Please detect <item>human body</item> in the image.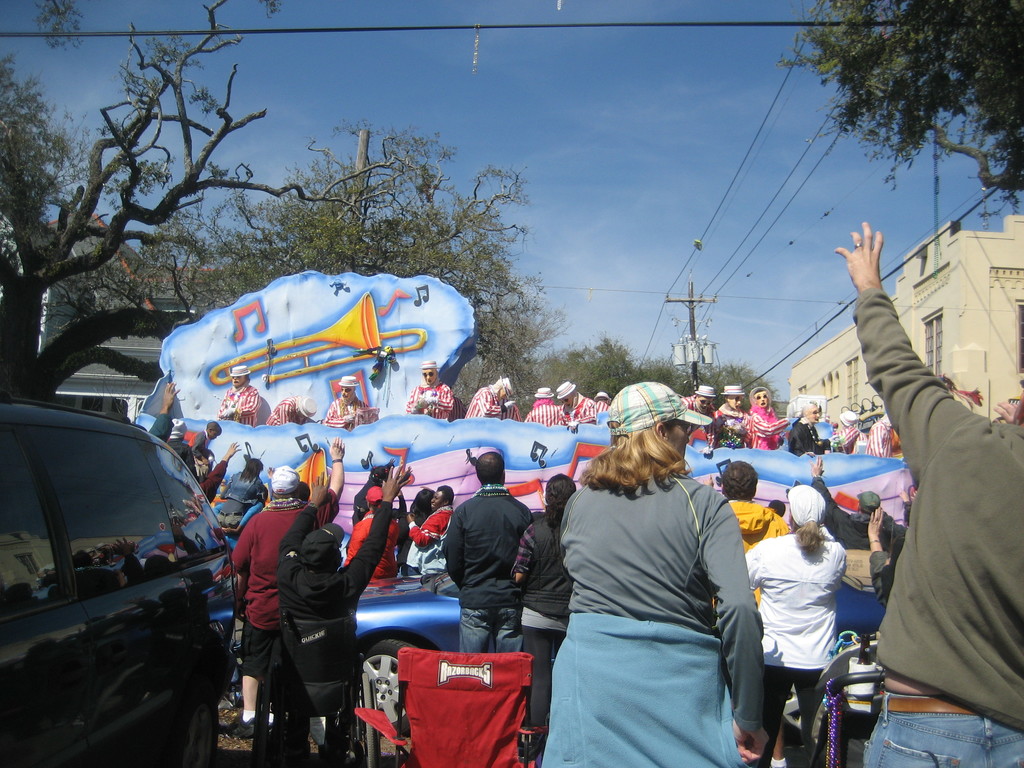
BBox(321, 378, 380, 431).
